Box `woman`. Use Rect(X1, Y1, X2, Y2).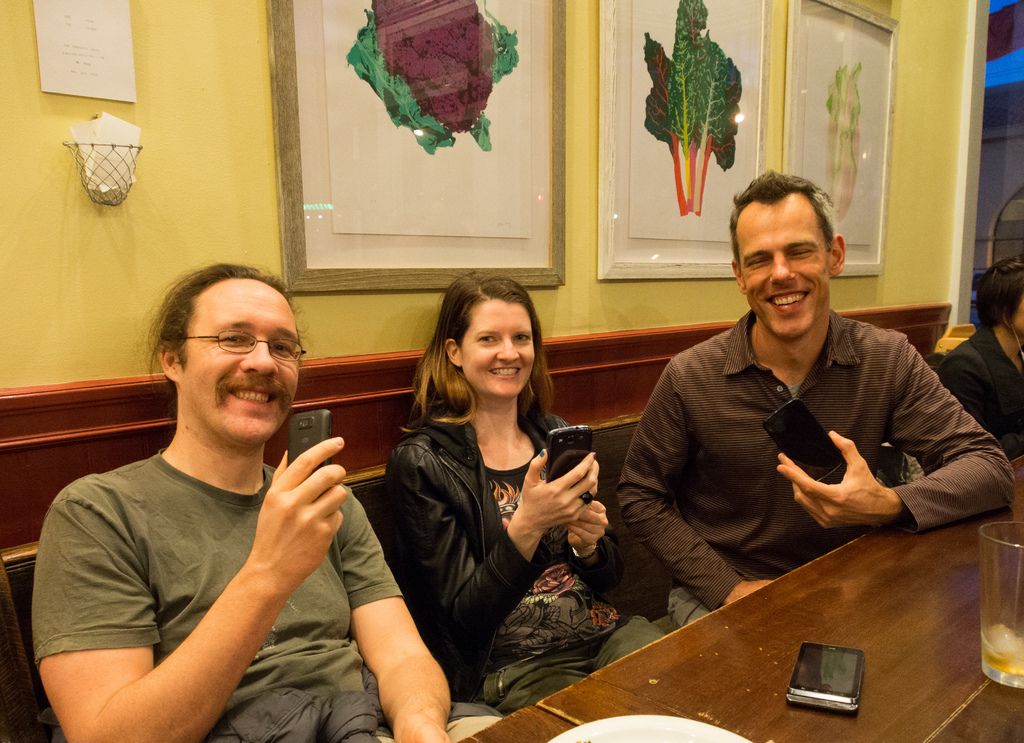
Rect(920, 243, 1023, 477).
